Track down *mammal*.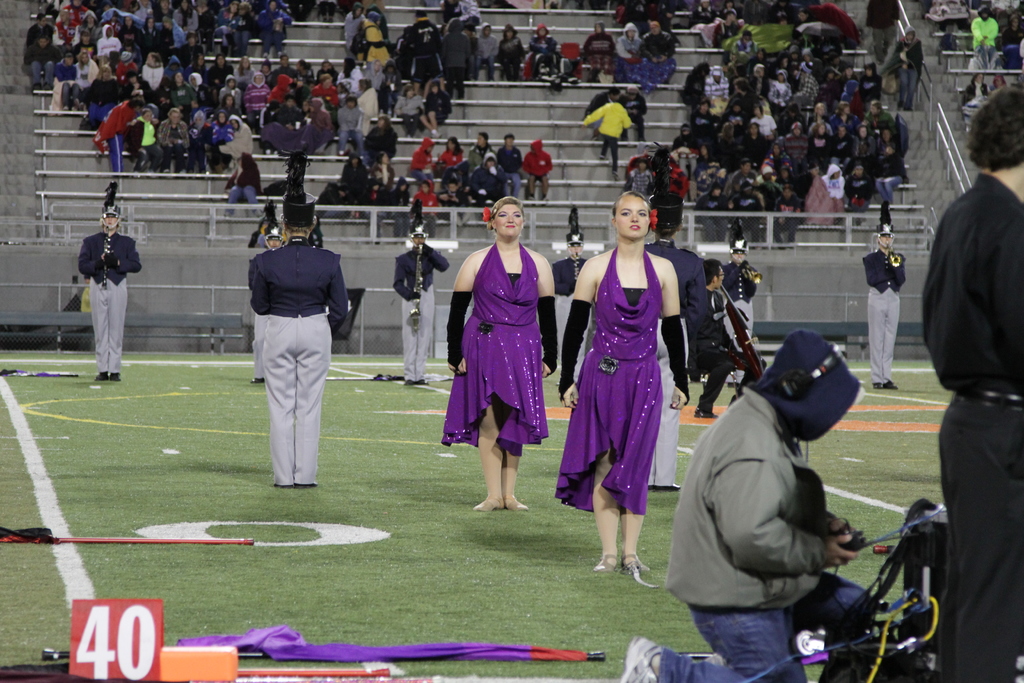
Tracked to BBox(214, 0, 232, 48).
